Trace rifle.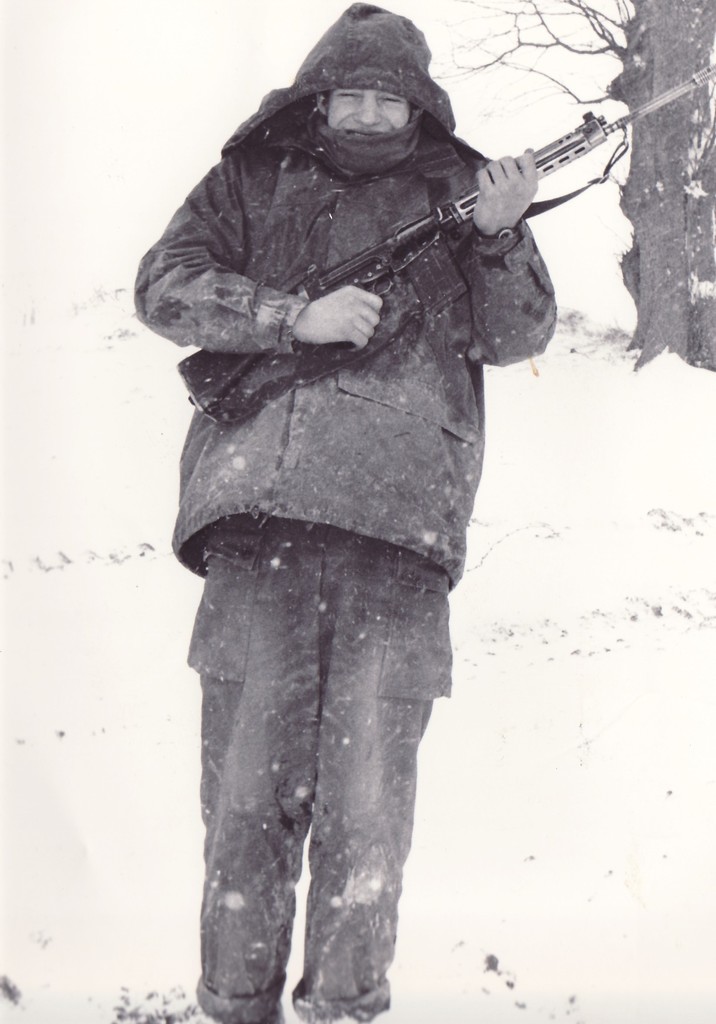
Traced to box=[174, 68, 712, 419].
